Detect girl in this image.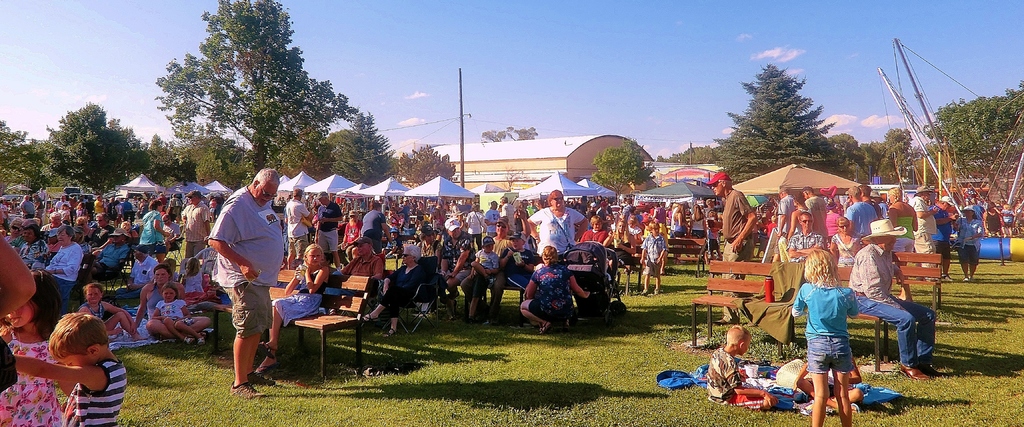
Detection: <bbox>152, 281, 204, 346</bbox>.
